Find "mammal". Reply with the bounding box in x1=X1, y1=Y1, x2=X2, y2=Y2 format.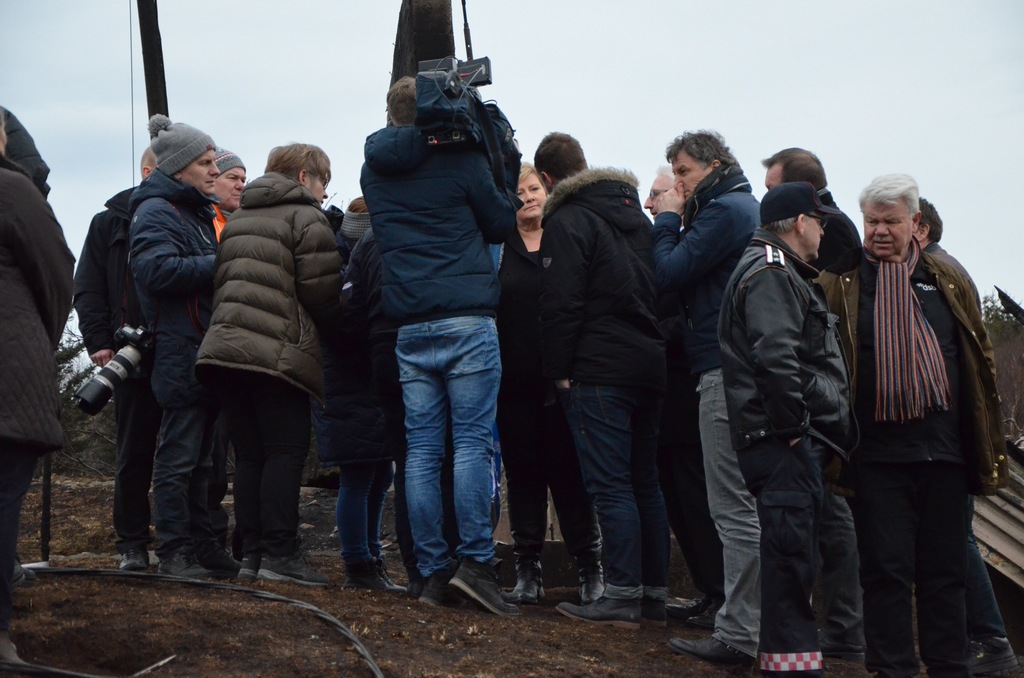
x1=70, y1=143, x2=160, y2=574.
